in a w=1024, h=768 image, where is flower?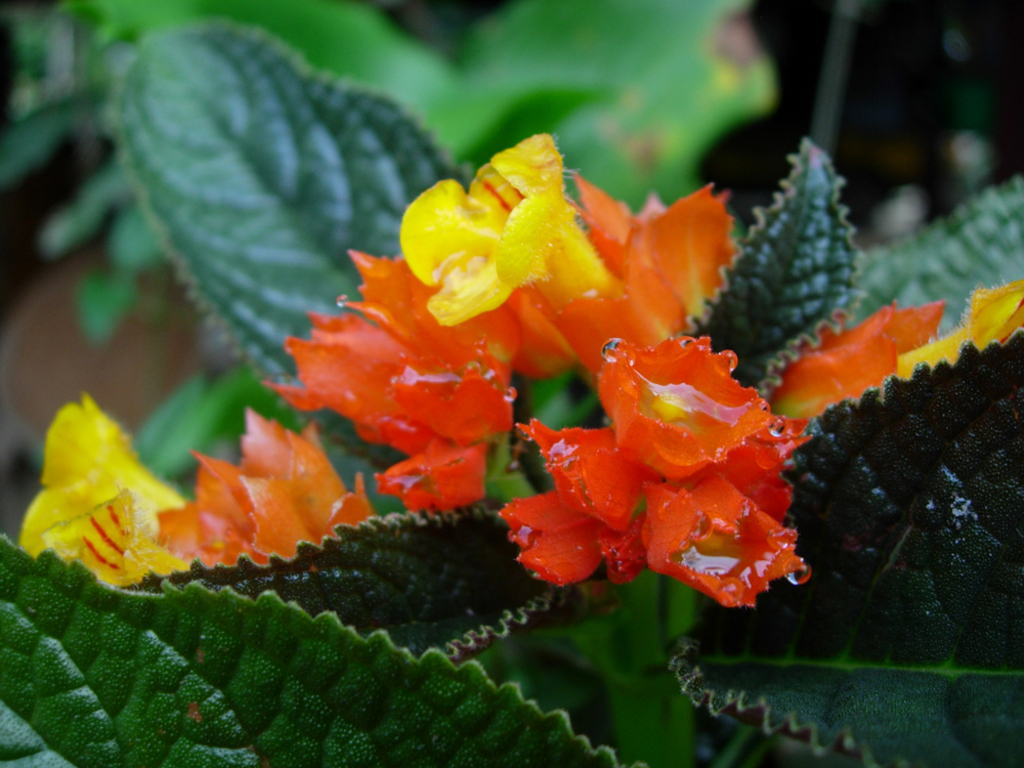
(500, 421, 821, 610).
